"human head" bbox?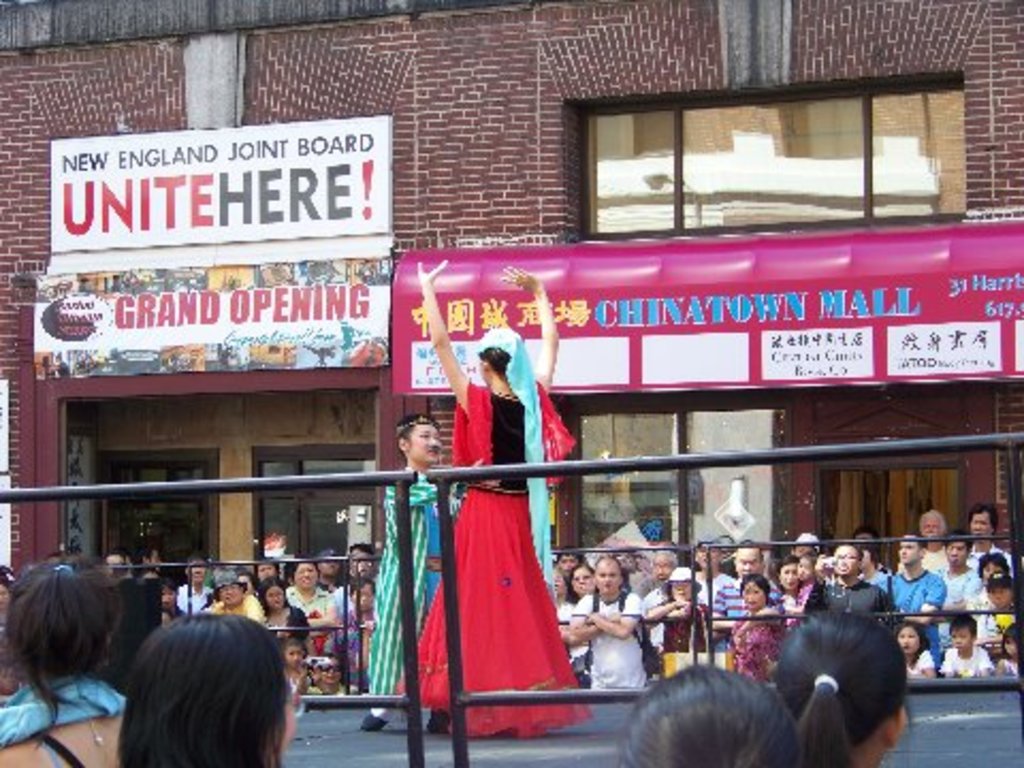
798,548,813,582
